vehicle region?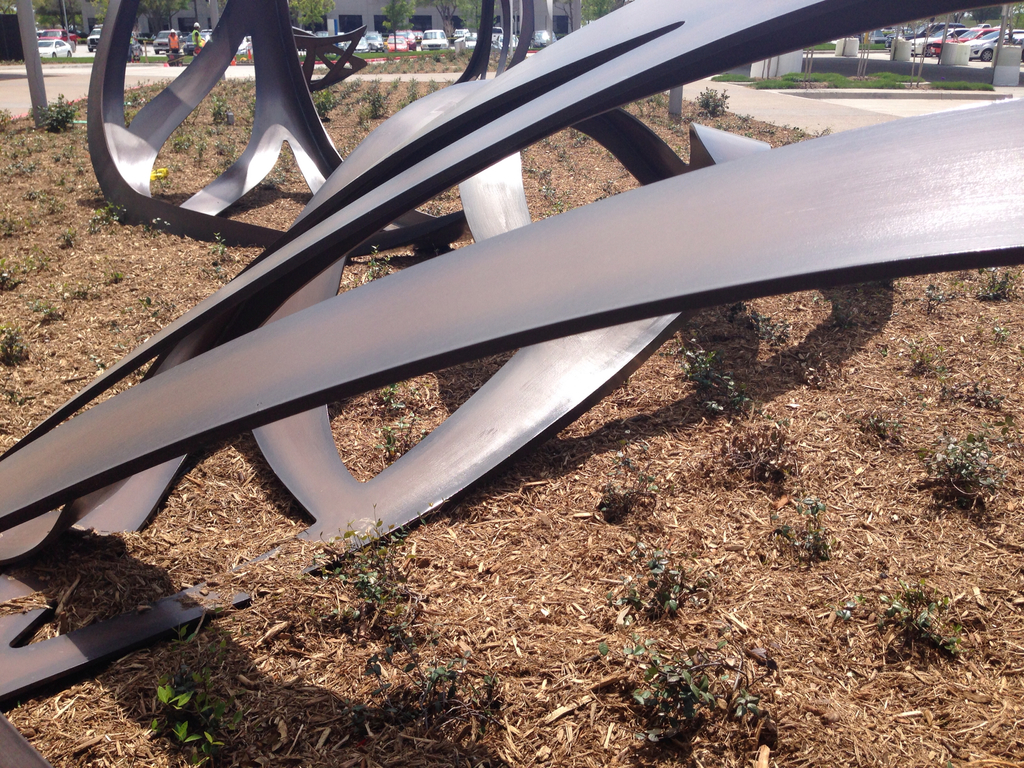
(x1=493, y1=28, x2=521, y2=49)
